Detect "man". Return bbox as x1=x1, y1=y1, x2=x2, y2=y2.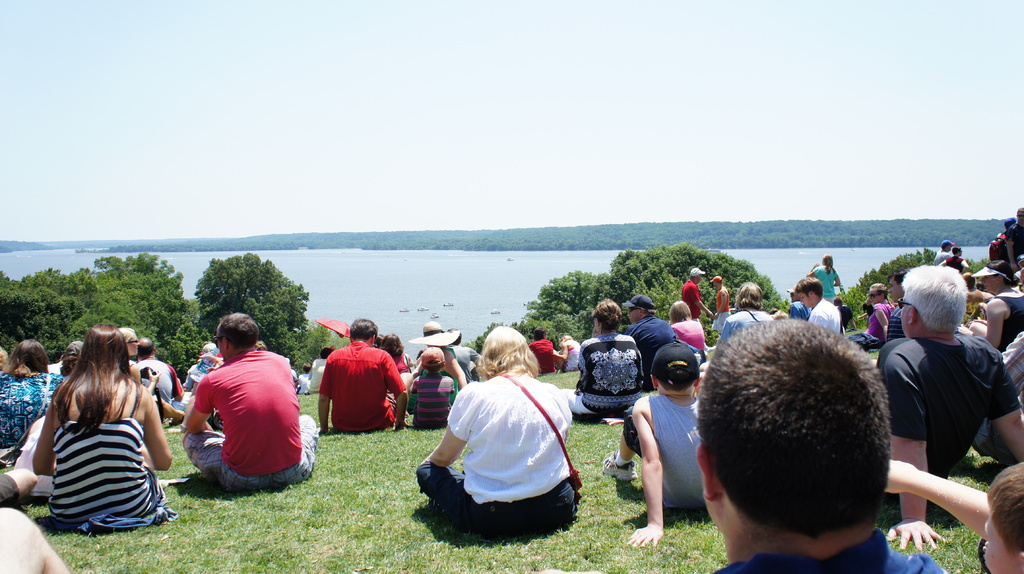
x1=794, y1=276, x2=844, y2=333.
